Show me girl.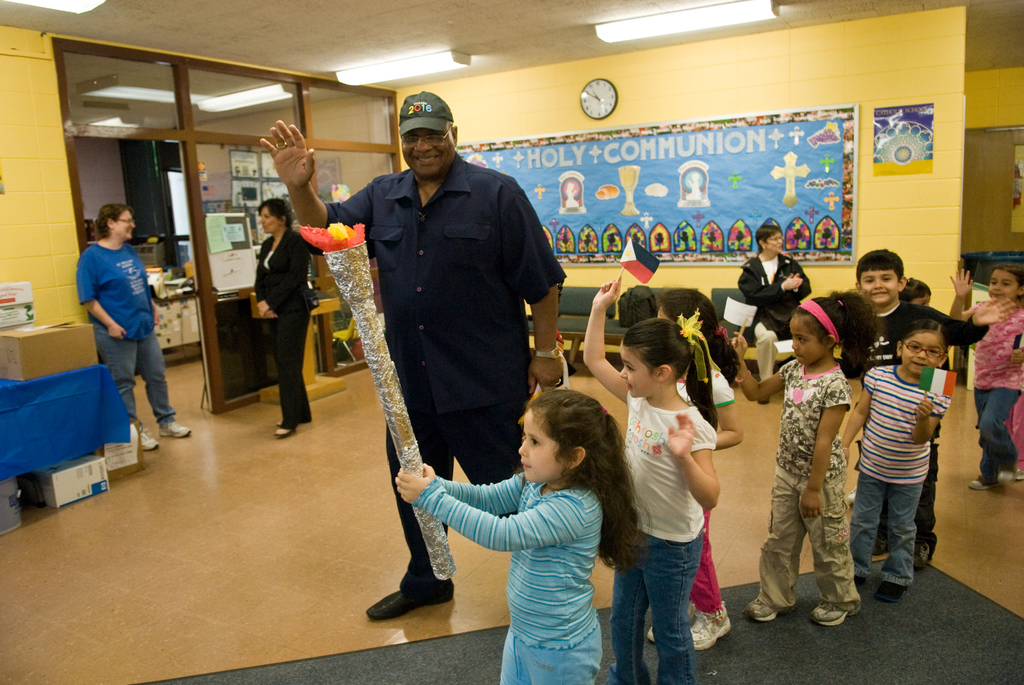
girl is here: x1=734, y1=295, x2=859, y2=629.
